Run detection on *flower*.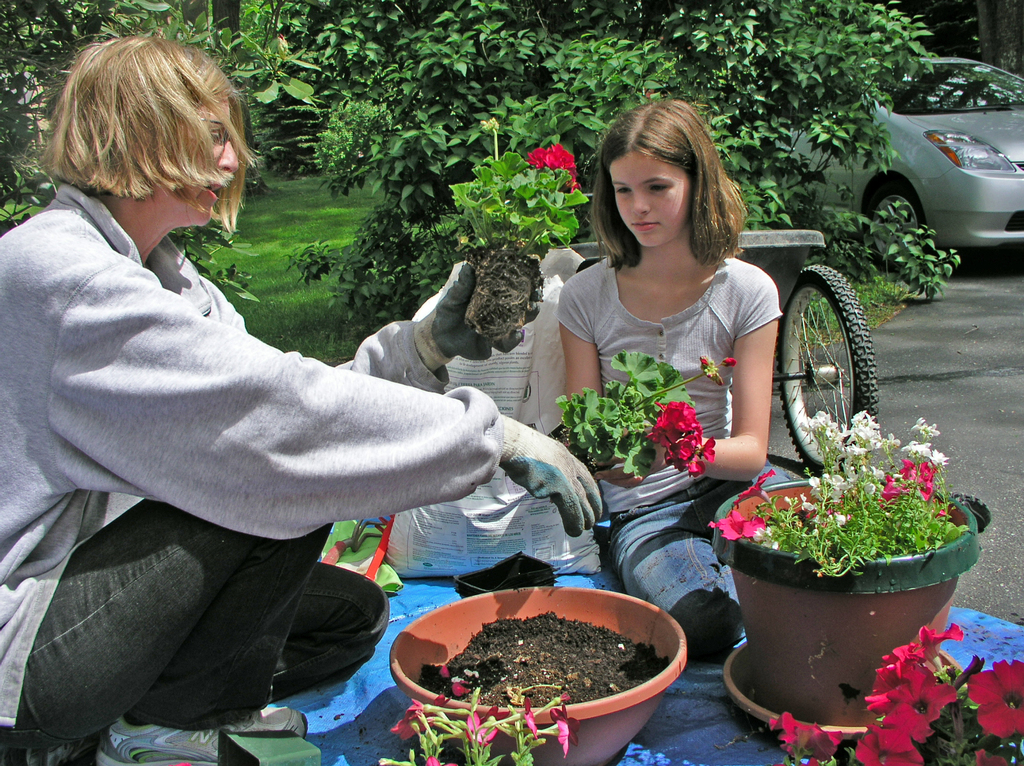
Result: (769, 712, 841, 765).
